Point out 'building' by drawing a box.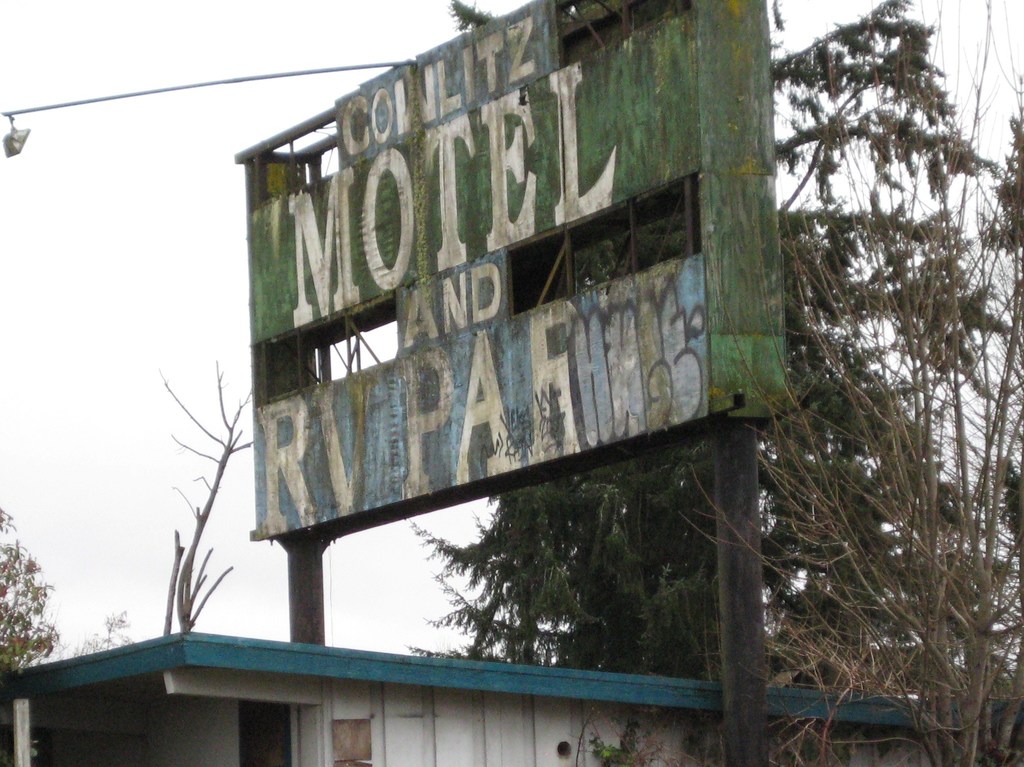
0:628:1023:766.
